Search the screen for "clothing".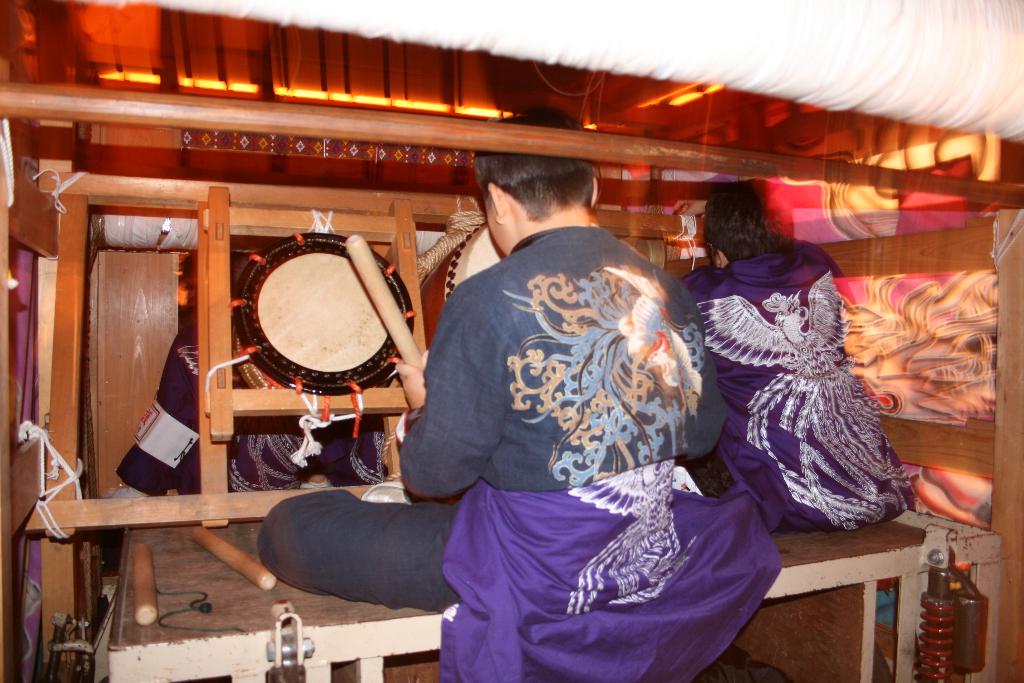
Found at [703, 239, 925, 548].
